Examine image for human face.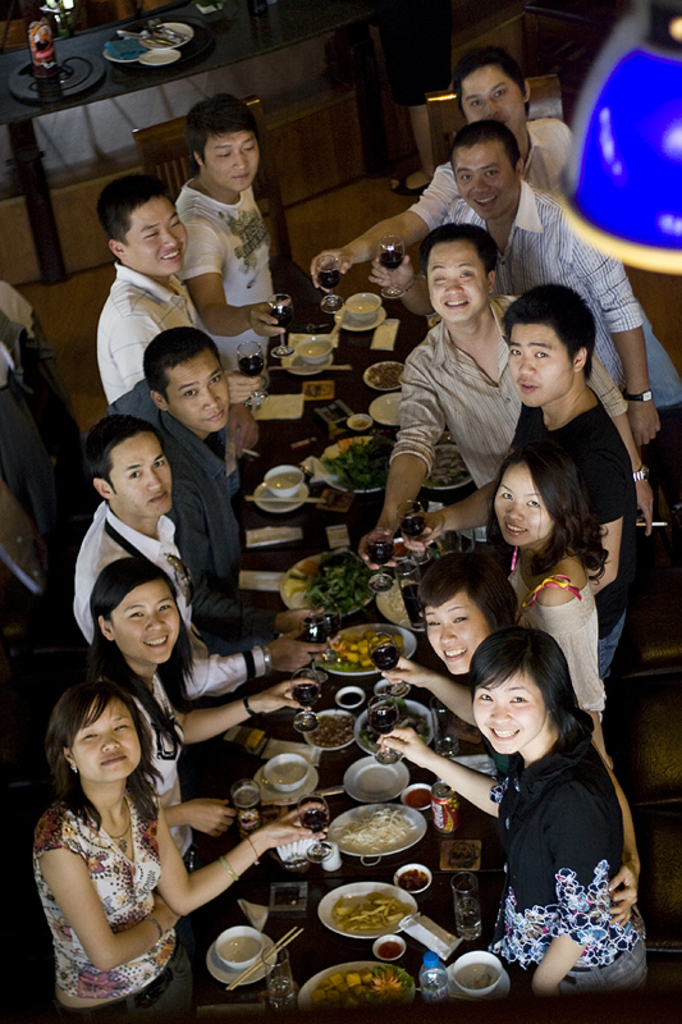
Examination result: pyautogui.locateOnScreen(170, 357, 225, 433).
